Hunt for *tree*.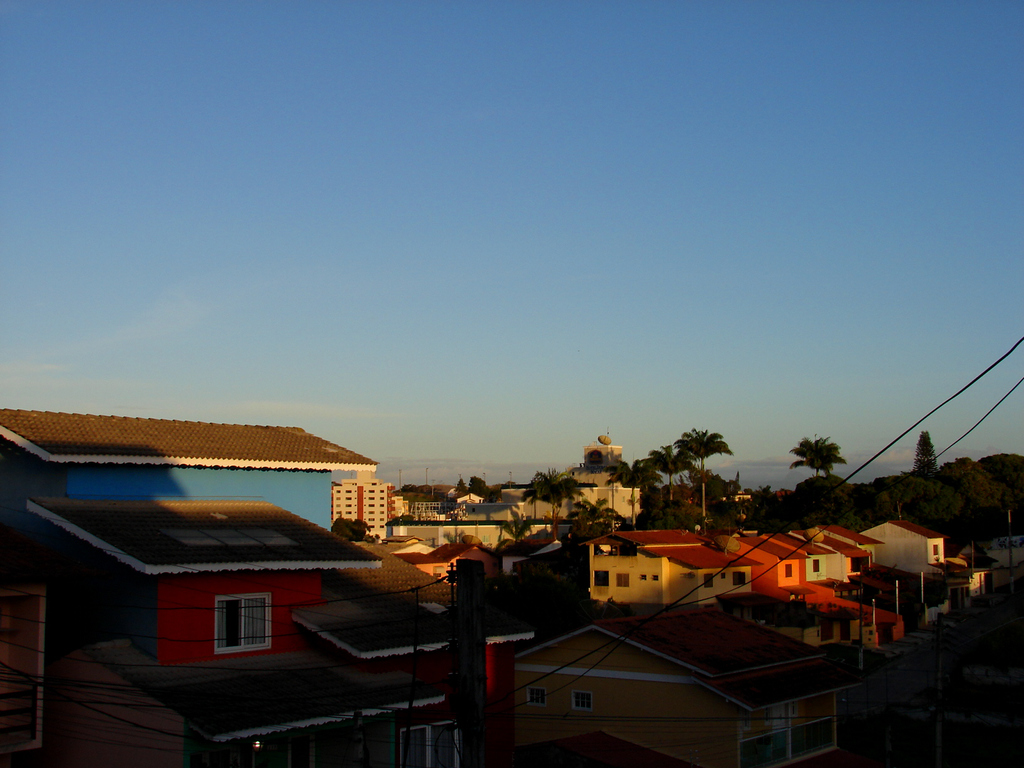
Hunted down at bbox=[493, 572, 610, 637].
